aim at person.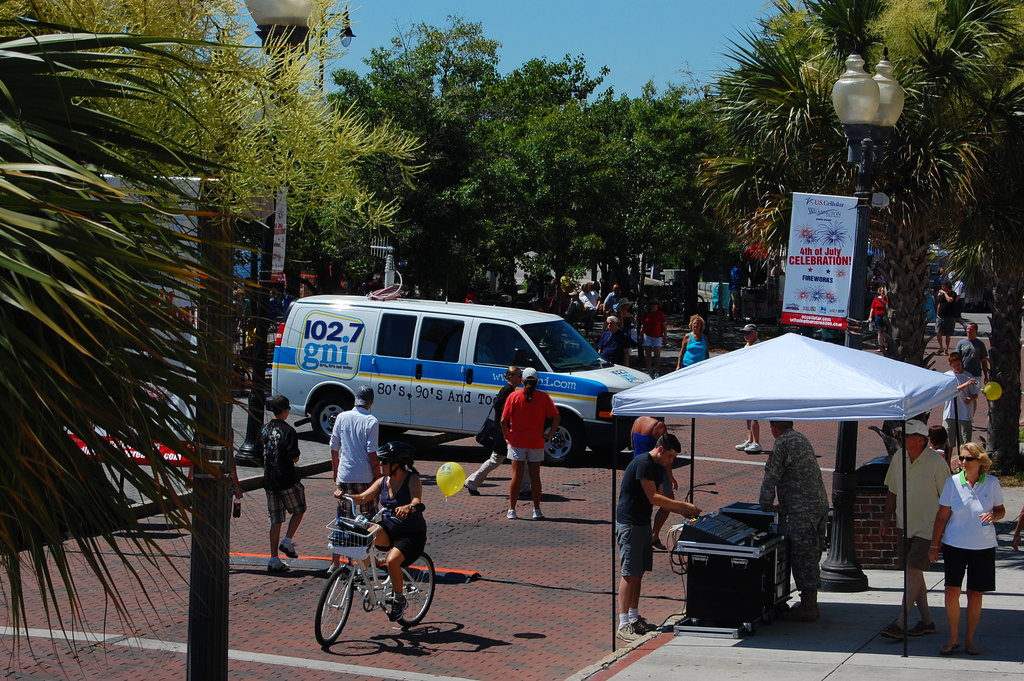
Aimed at [332, 382, 385, 548].
